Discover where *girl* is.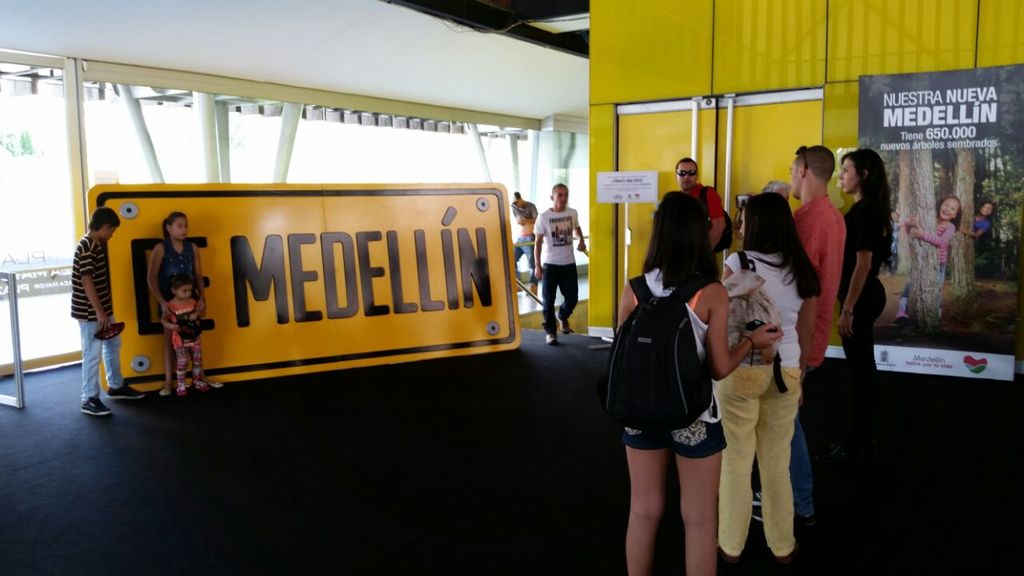
Discovered at bbox=(146, 210, 222, 387).
